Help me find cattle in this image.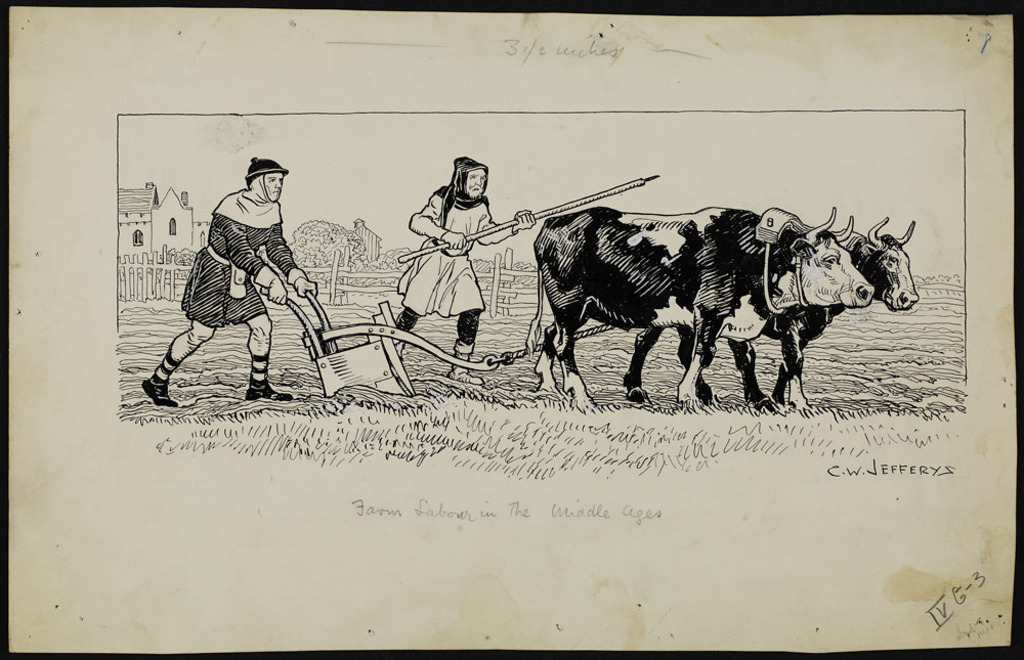
Found it: box(621, 214, 931, 403).
